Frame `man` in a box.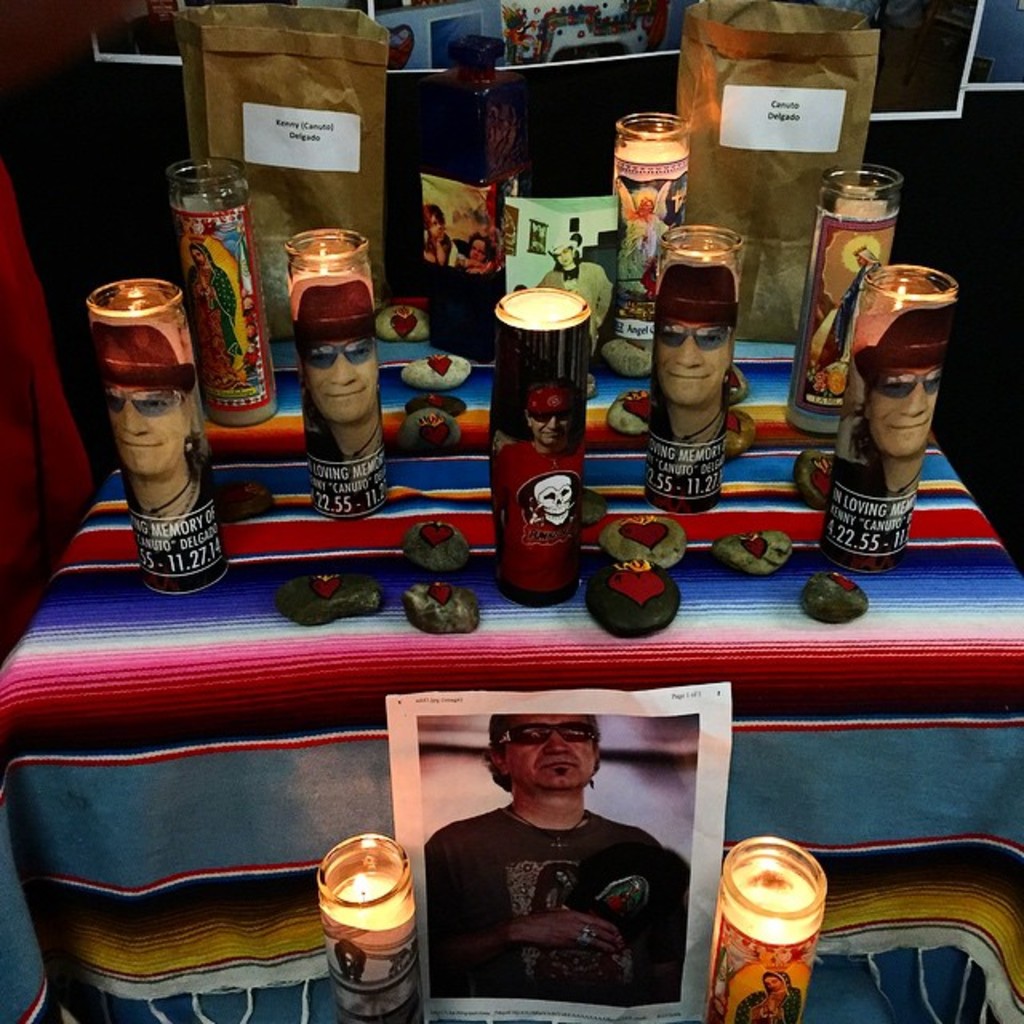
[286, 280, 386, 461].
